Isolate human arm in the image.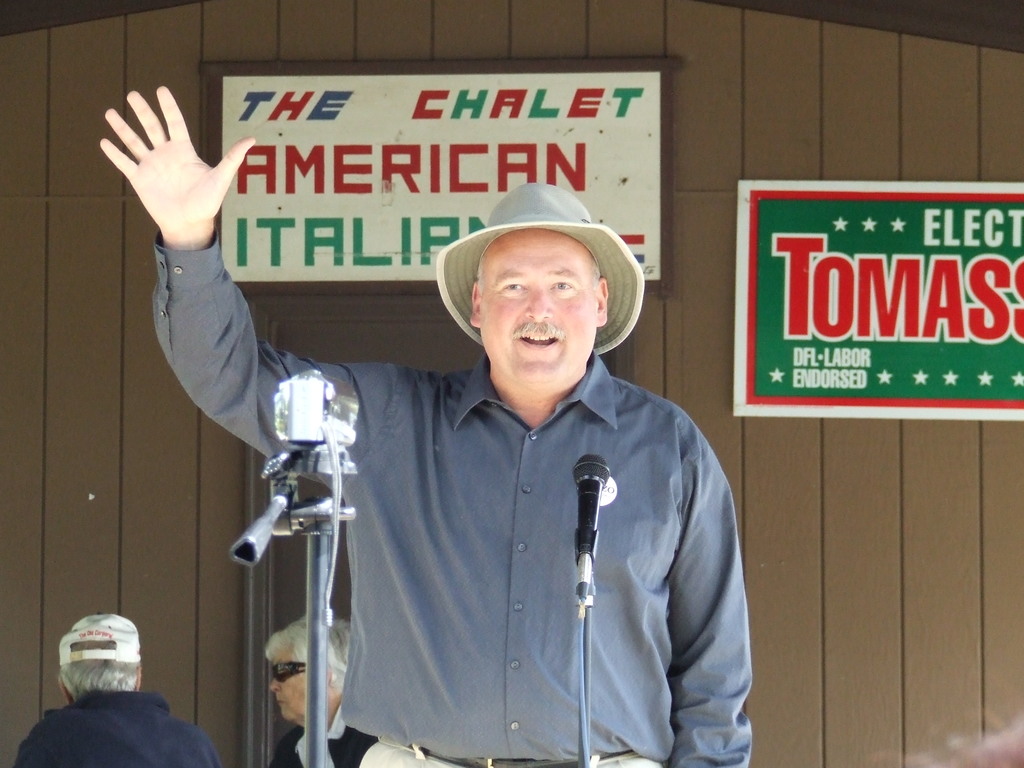
Isolated region: [x1=104, y1=113, x2=348, y2=487].
